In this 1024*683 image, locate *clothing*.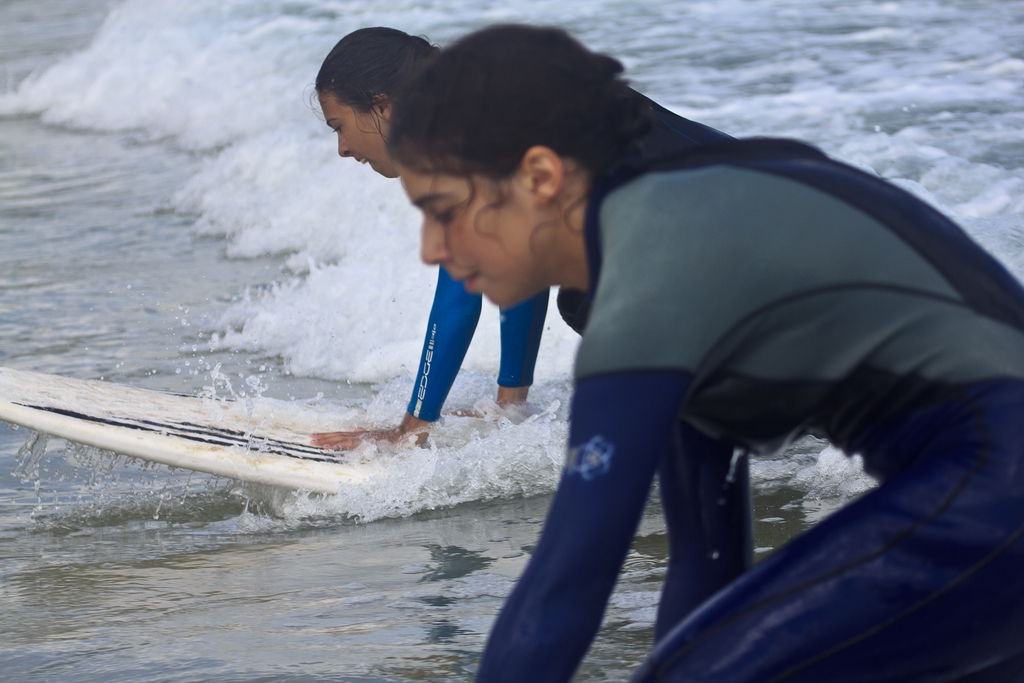
Bounding box: l=474, t=85, r=1023, b=682.
